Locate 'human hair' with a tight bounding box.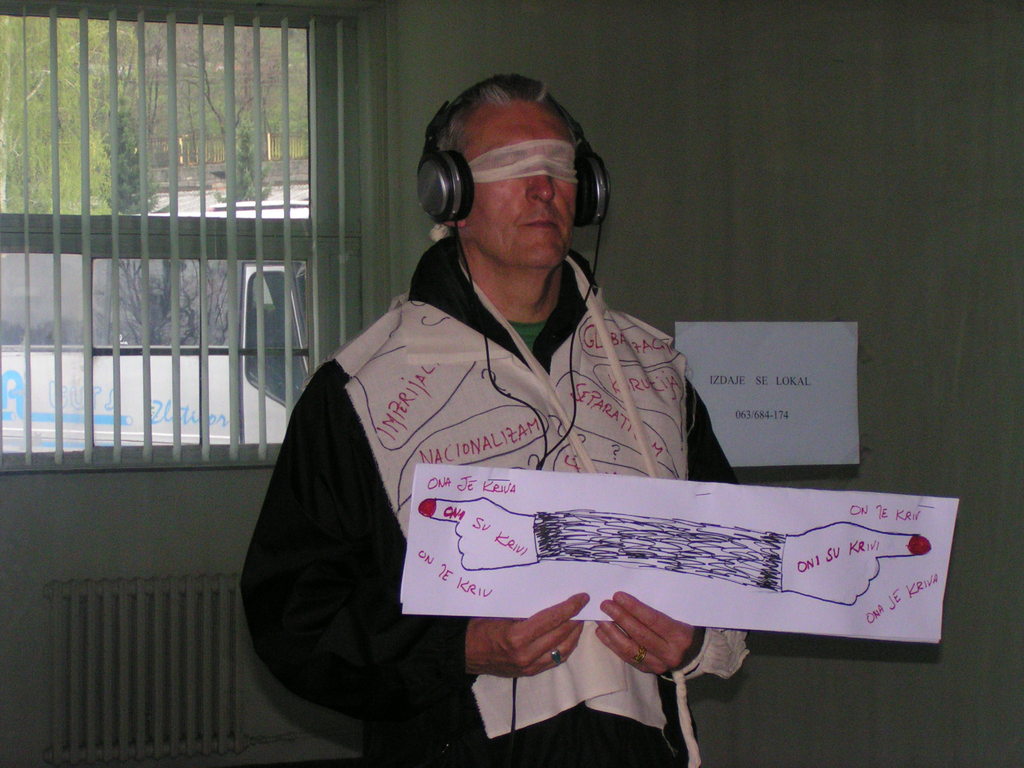
<region>420, 87, 586, 242</region>.
